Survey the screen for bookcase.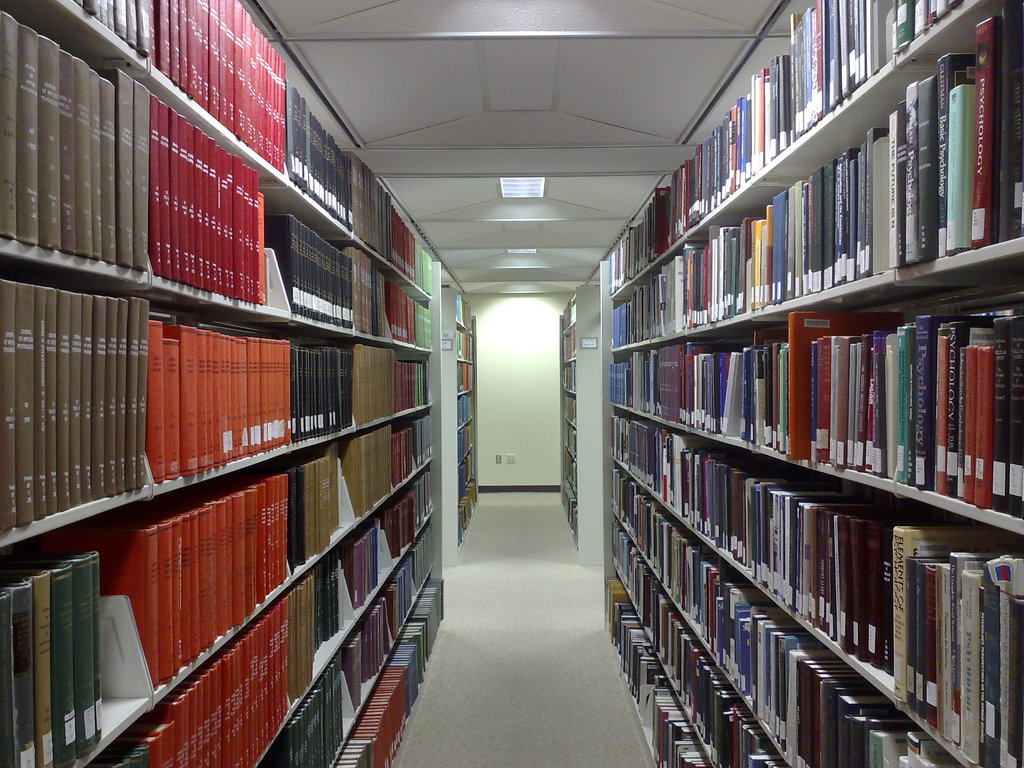
Survey found: bbox=[0, 0, 447, 767].
